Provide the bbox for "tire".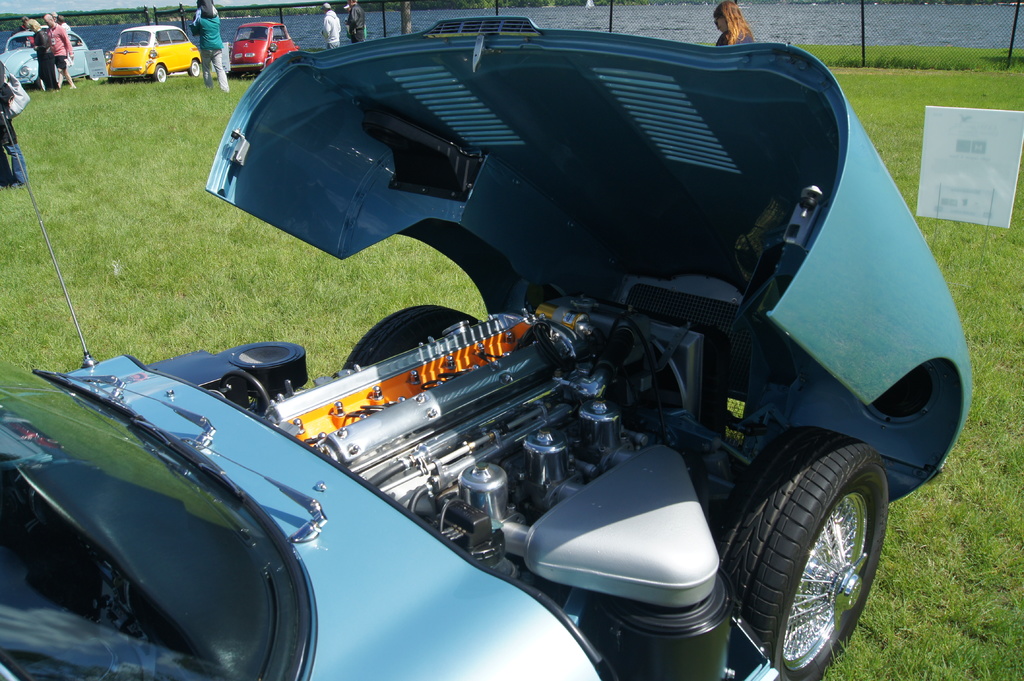
detection(720, 428, 892, 680).
